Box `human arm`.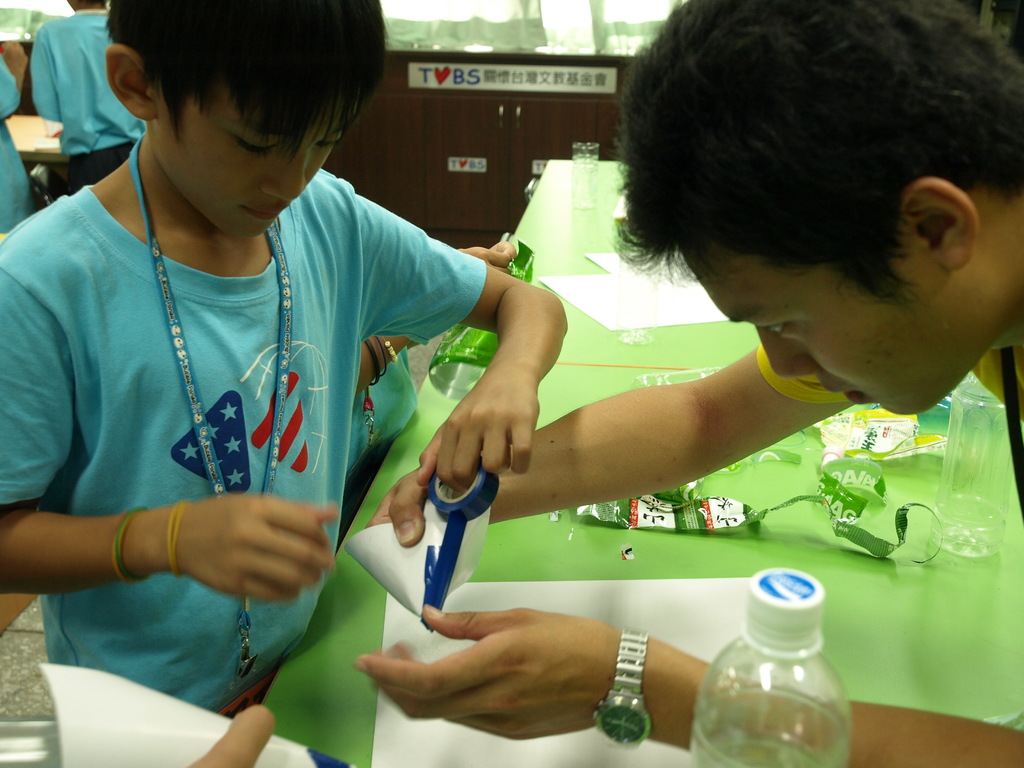
rect(0, 40, 30, 122).
